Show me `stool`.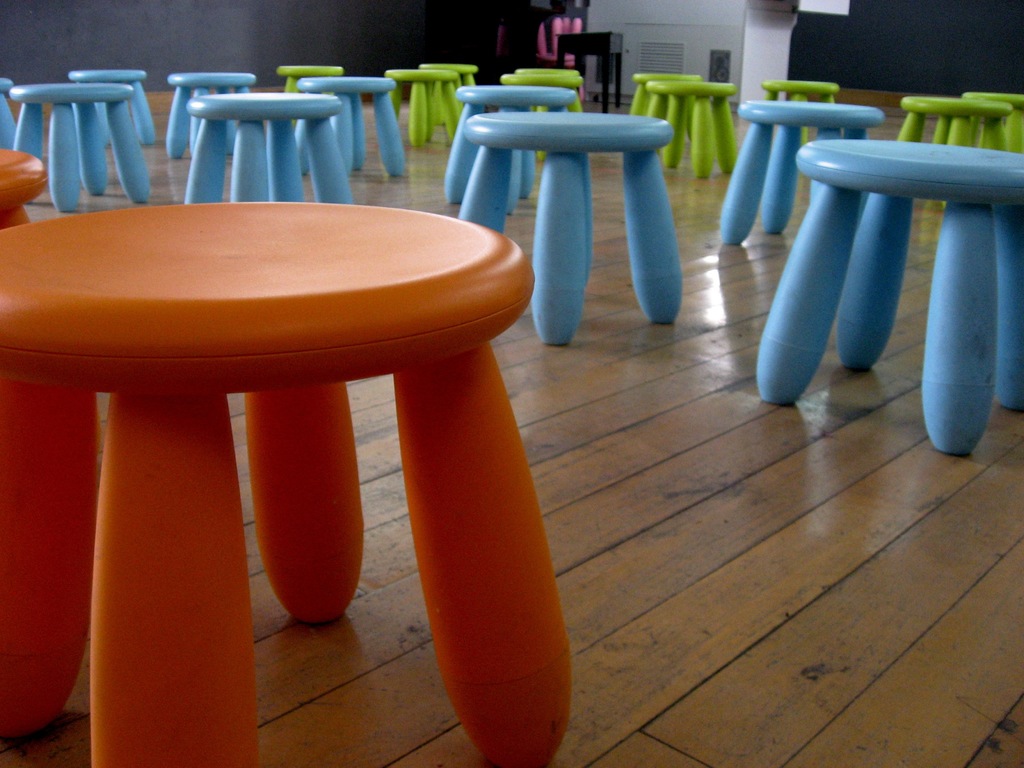
`stool` is here: 173, 67, 255, 157.
